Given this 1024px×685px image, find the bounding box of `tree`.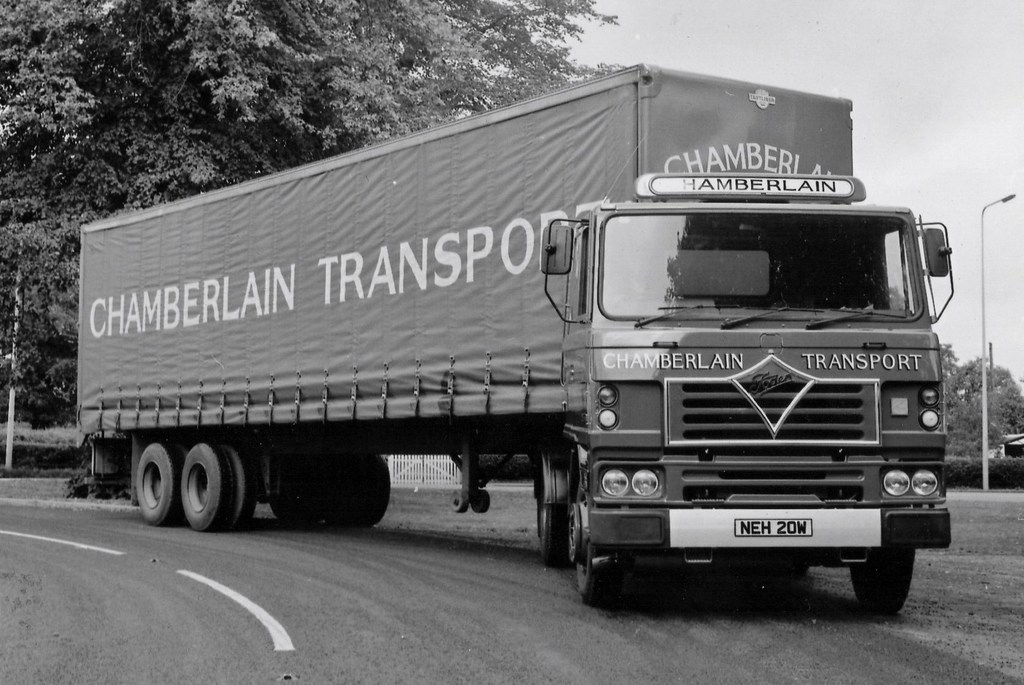
box=[0, 0, 627, 422].
